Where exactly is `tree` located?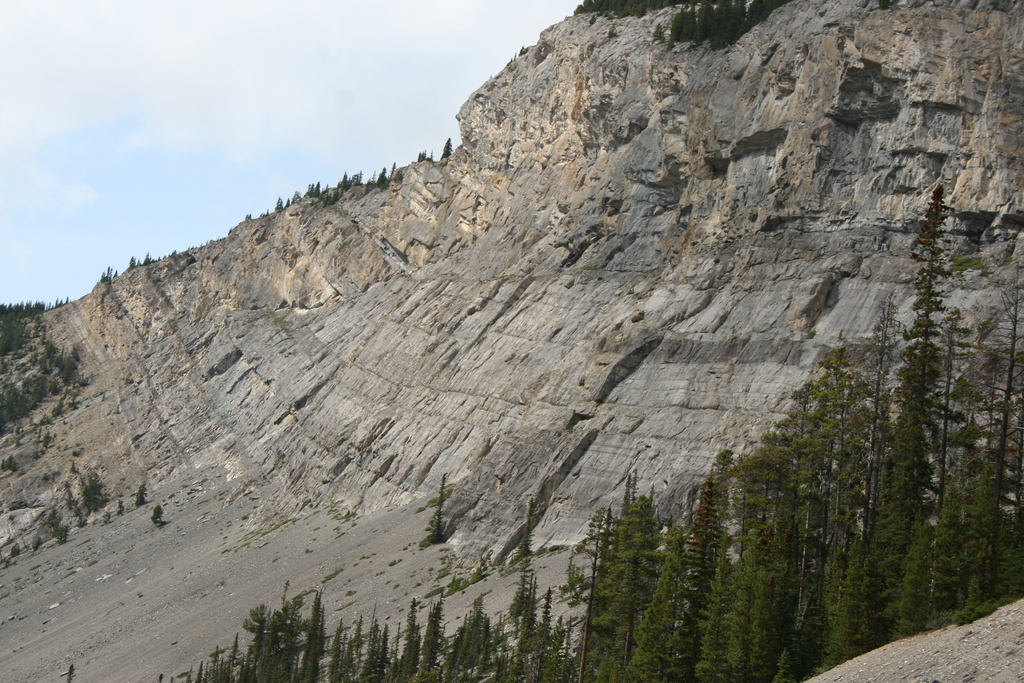
Its bounding box is x1=852 y1=189 x2=954 y2=641.
